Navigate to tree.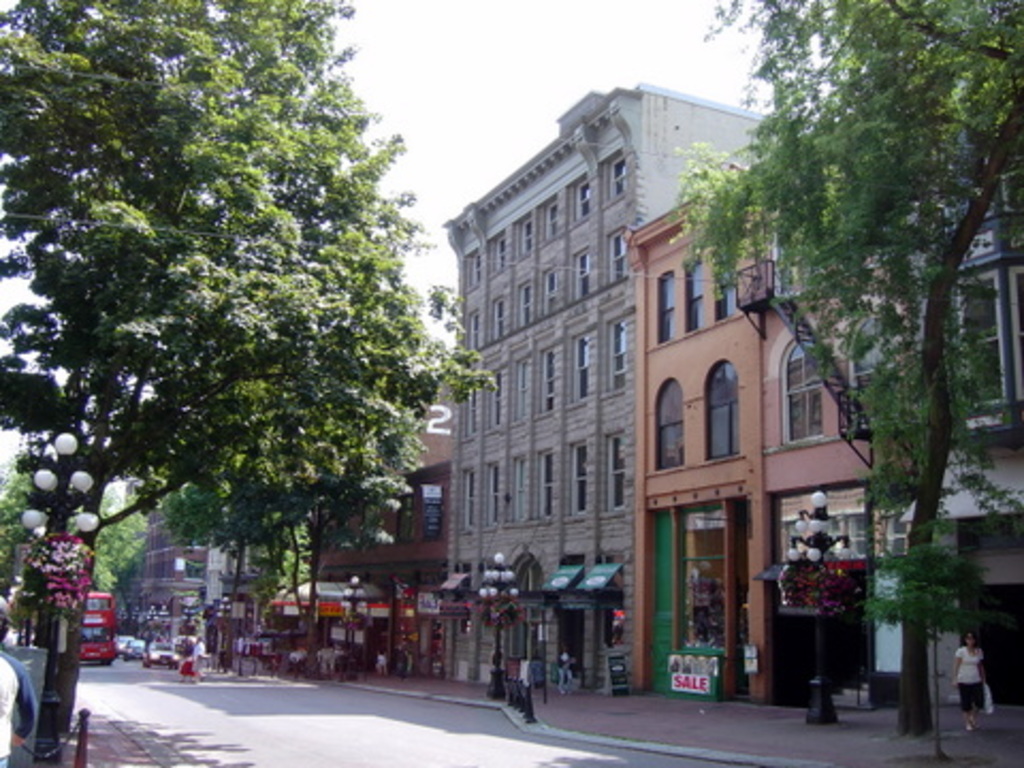
Navigation target: region(0, 0, 503, 766).
